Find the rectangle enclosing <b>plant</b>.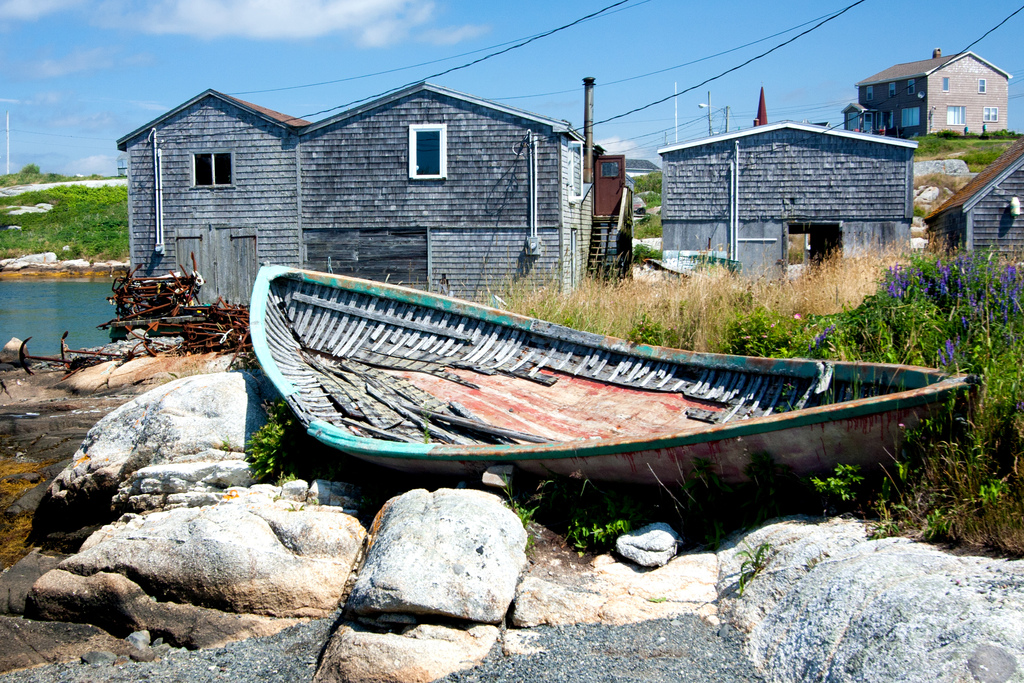
499 483 544 543.
